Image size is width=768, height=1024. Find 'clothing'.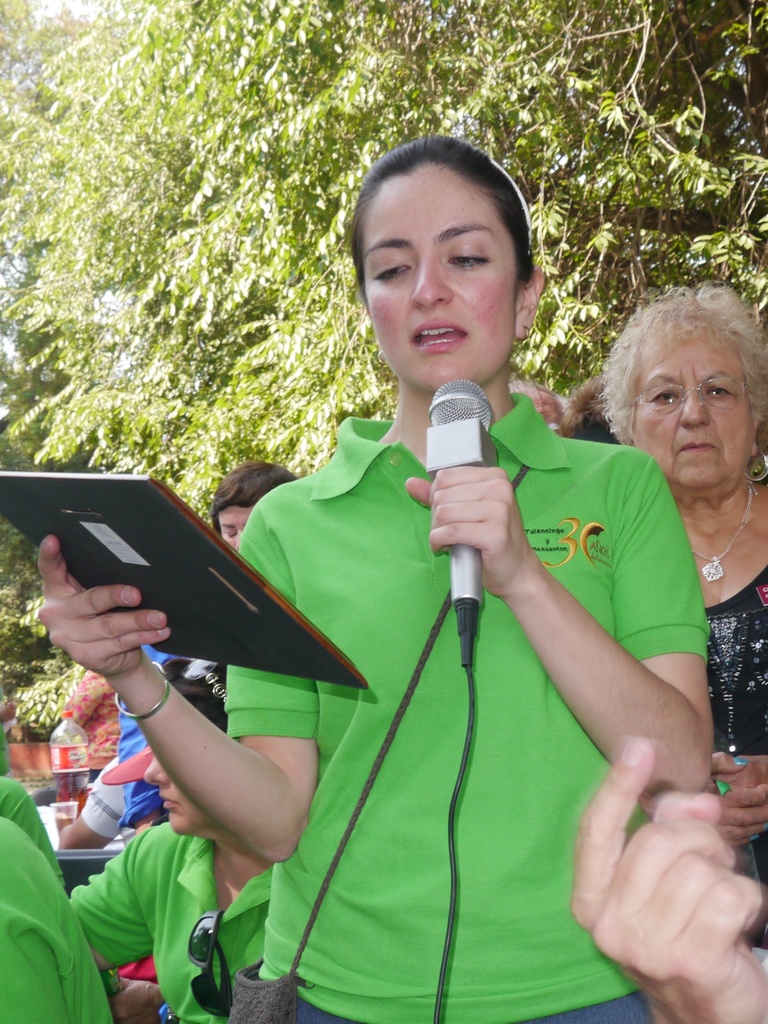
[0, 725, 15, 776].
